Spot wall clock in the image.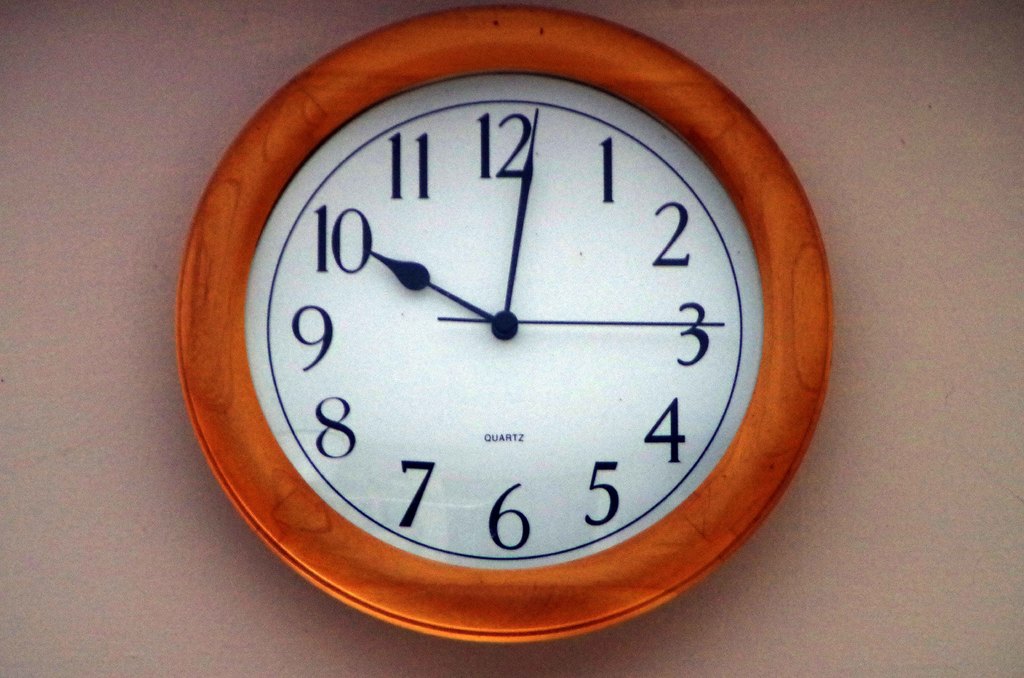
wall clock found at rect(172, 1, 836, 651).
